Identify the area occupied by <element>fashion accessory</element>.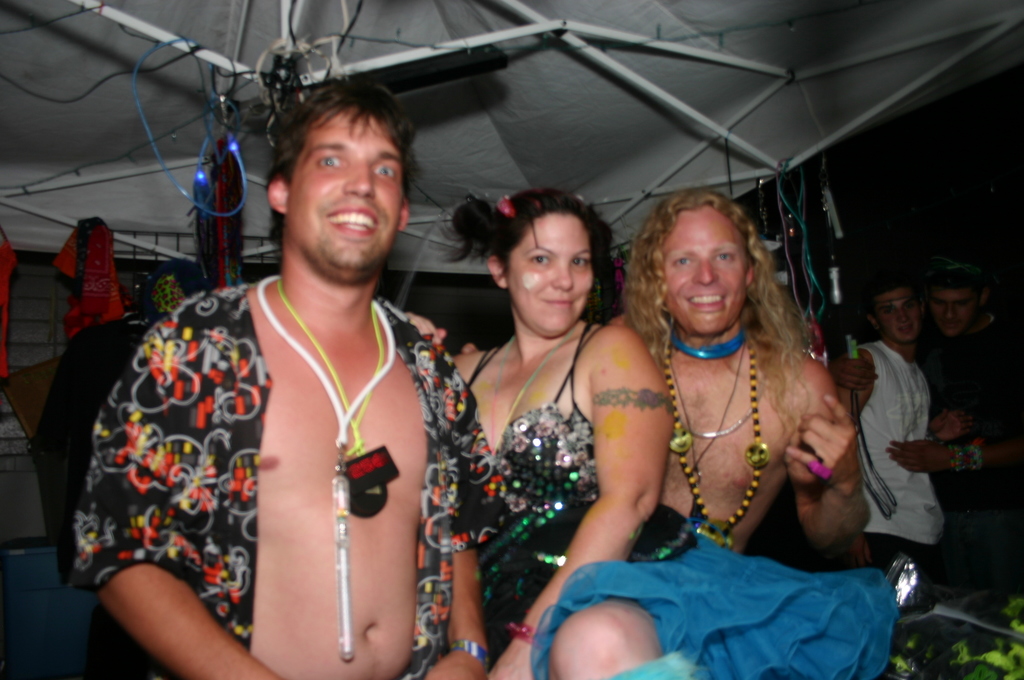
Area: {"x1": 639, "y1": 339, "x2": 770, "y2": 559}.
